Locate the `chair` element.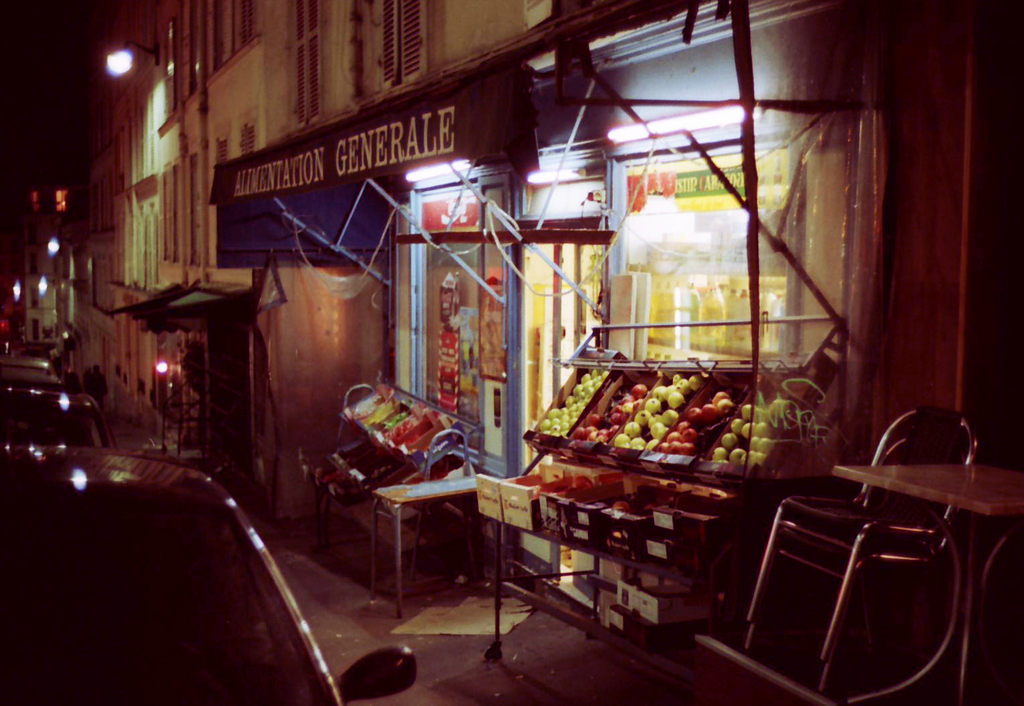
Element bbox: l=743, t=404, r=995, b=705.
